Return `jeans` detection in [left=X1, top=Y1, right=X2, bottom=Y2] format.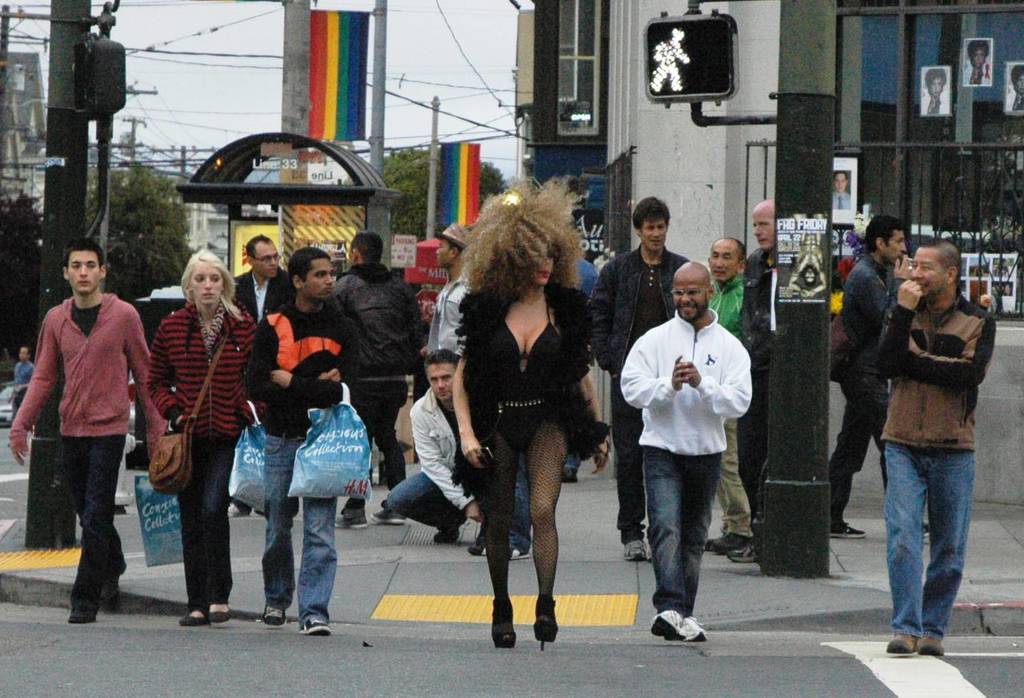
[left=877, top=411, right=982, bottom=668].
